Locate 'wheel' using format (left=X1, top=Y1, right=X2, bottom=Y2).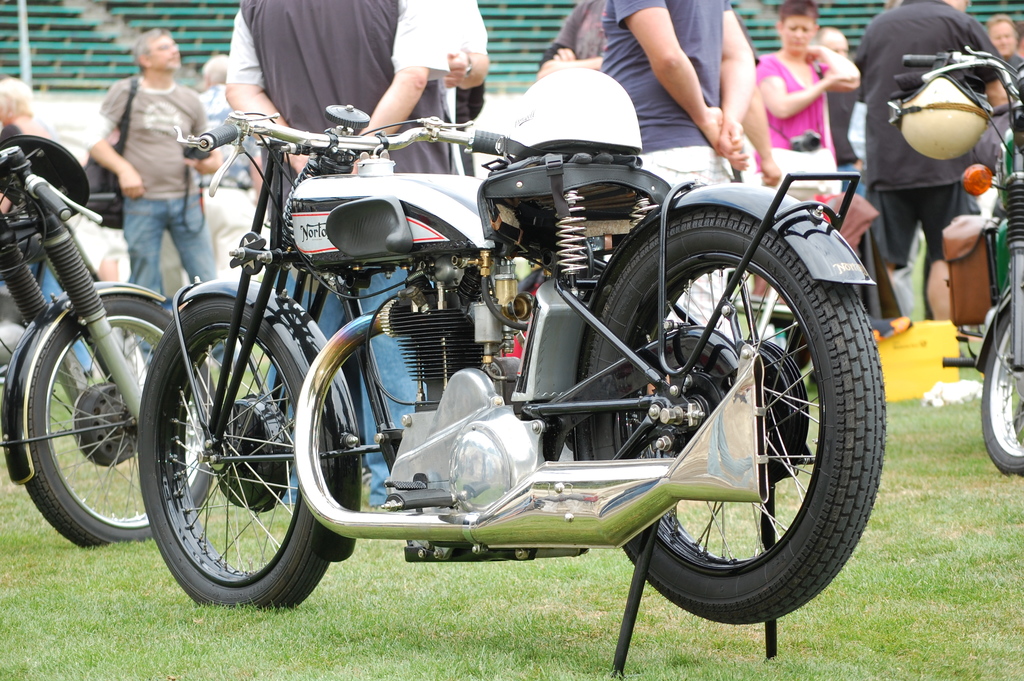
(left=140, top=299, right=302, bottom=592).
